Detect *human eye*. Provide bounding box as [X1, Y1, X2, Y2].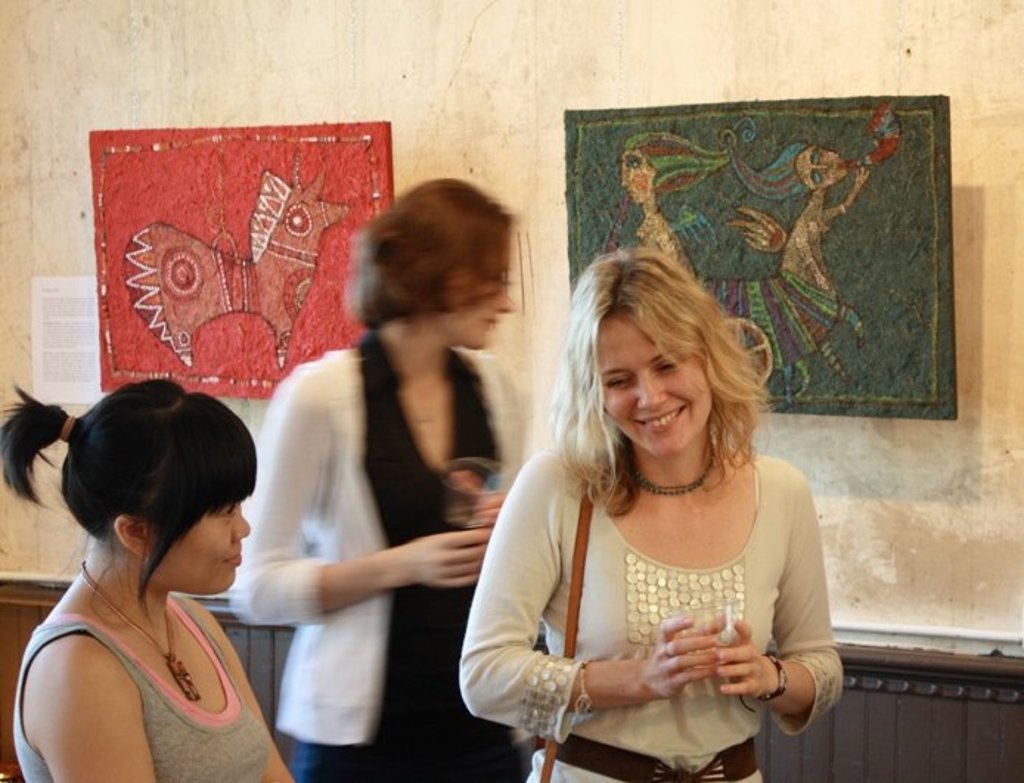
[649, 361, 679, 372].
